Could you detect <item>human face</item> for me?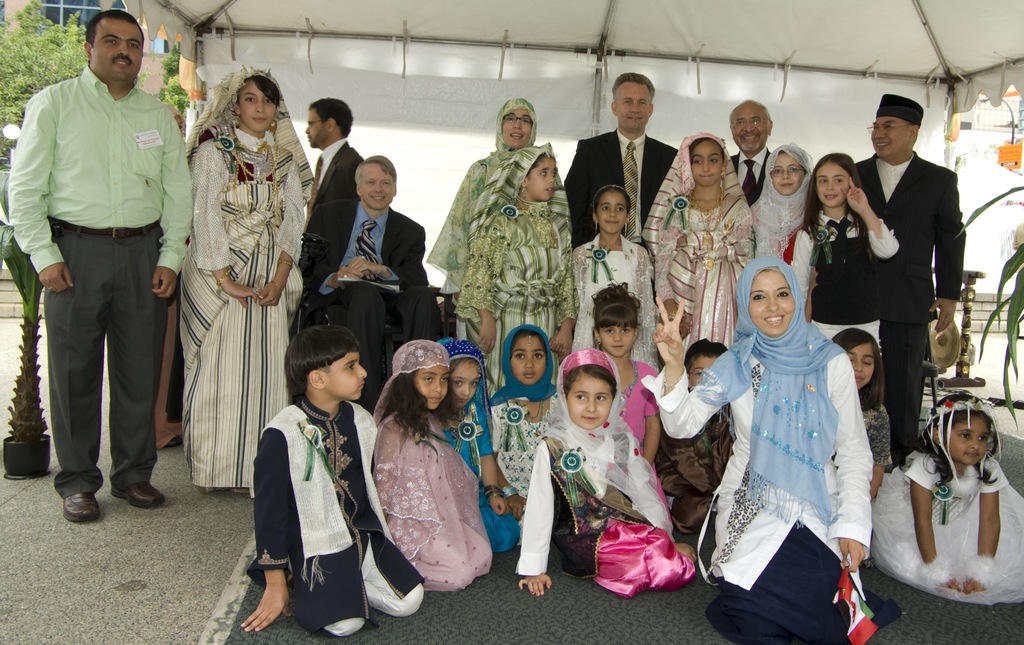
Detection result: box(844, 343, 876, 390).
